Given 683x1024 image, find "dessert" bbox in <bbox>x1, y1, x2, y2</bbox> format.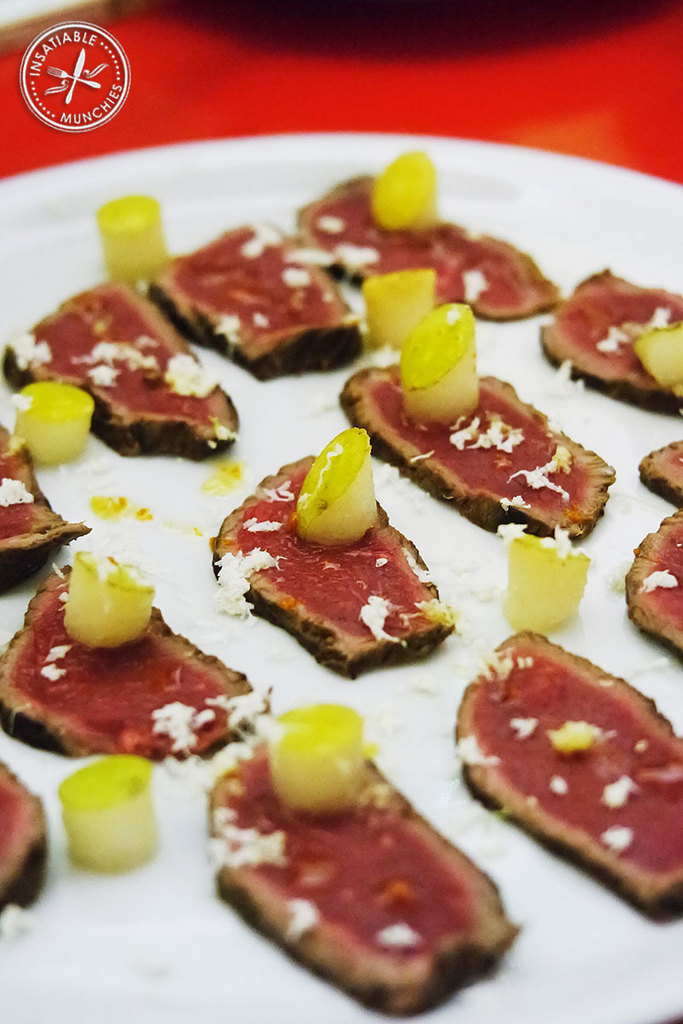
<bbox>623, 504, 682, 658</bbox>.
